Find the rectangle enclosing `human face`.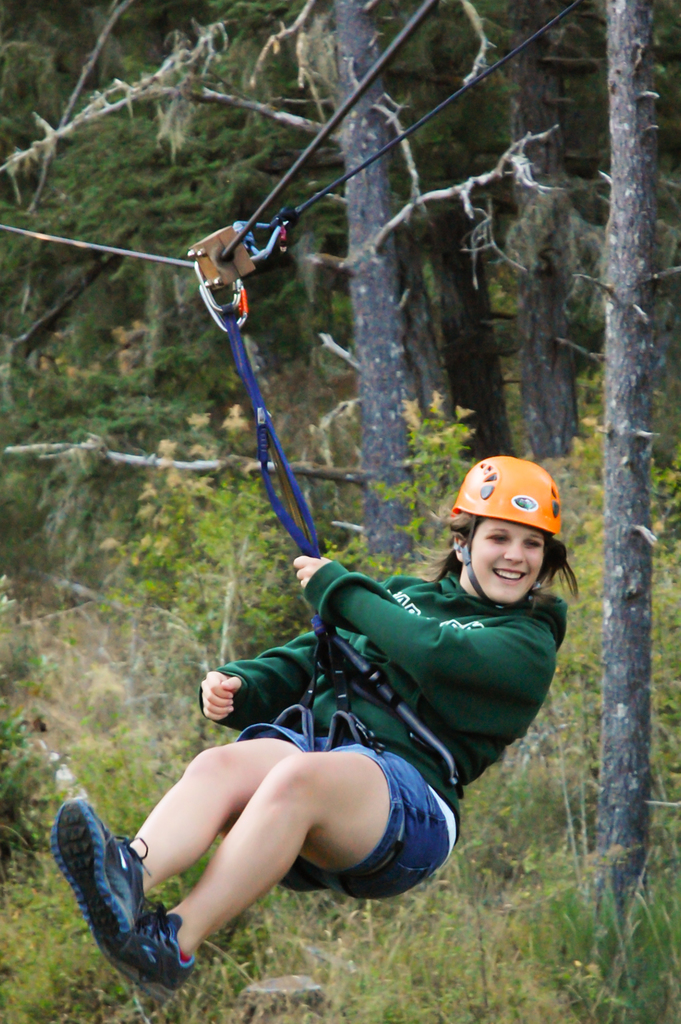
<bbox>474, 514, 541, 605</bbox>.
